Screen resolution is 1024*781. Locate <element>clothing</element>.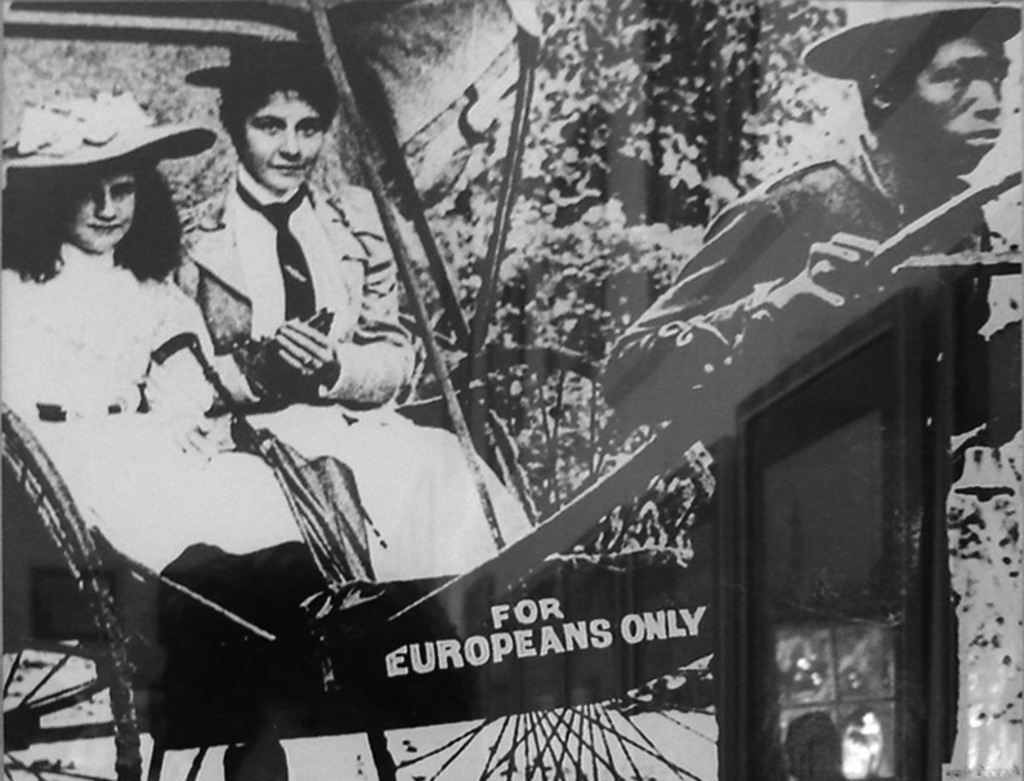
bbox=(602, 133, 1023, 628).
